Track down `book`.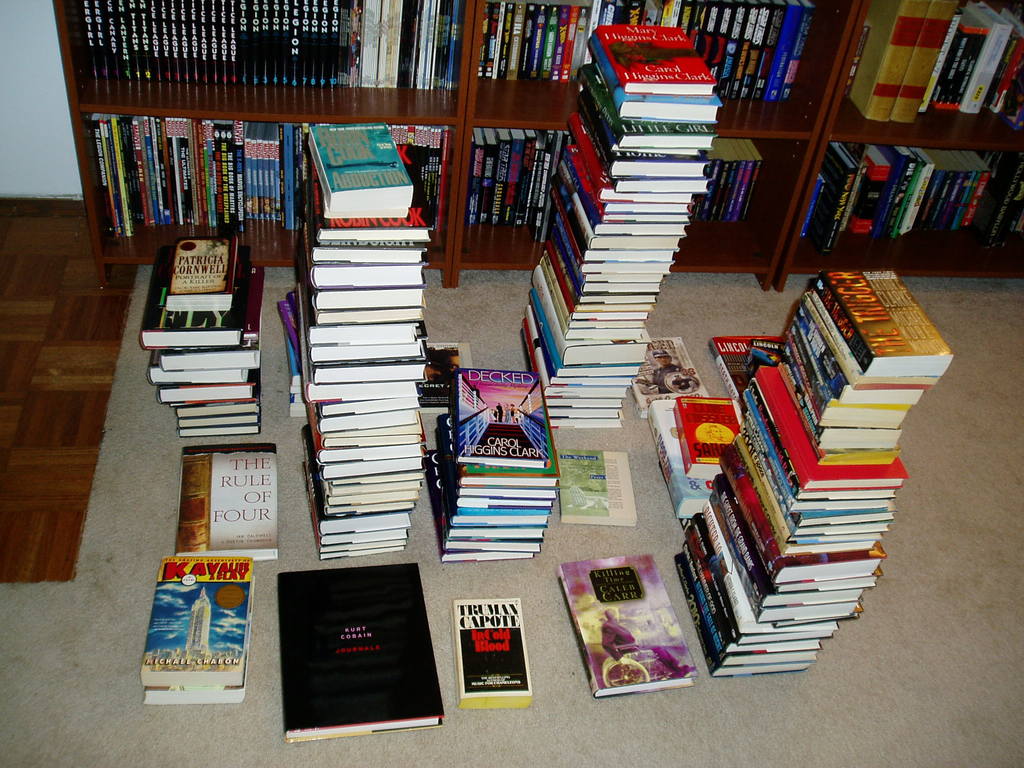
Tracked to (x1=132, y1=557, x2=265, y2=706).
